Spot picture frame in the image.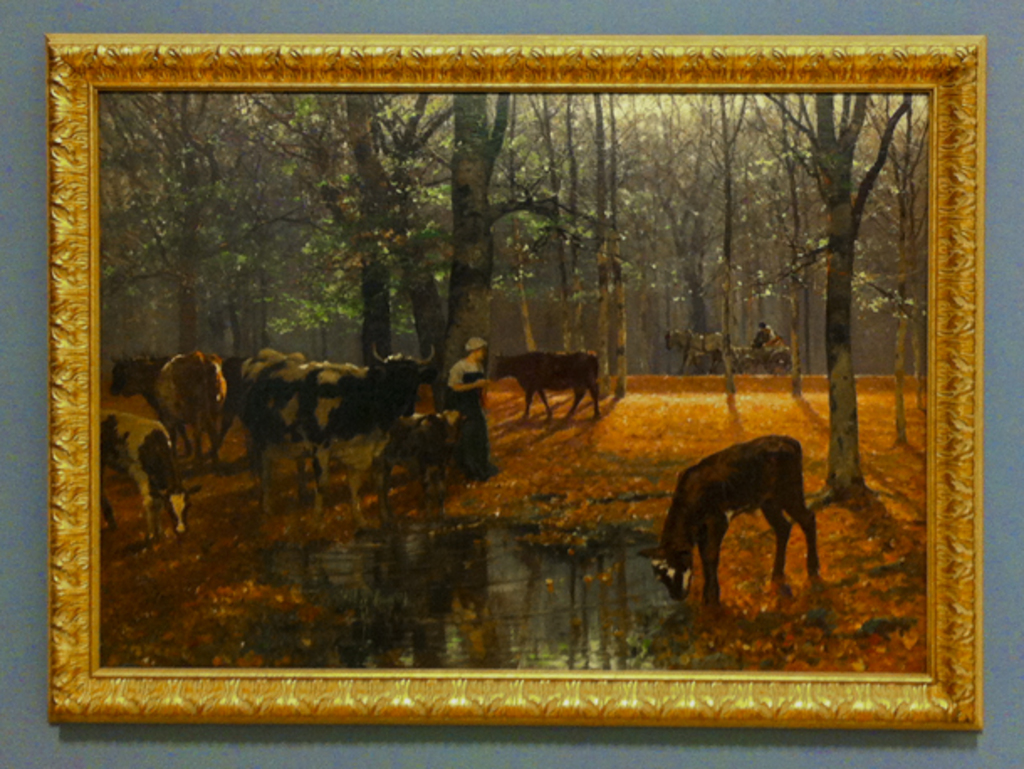
picture frame found at {"x1": 17, "y1": 0, "x2": 1023, "y2": 747}.
